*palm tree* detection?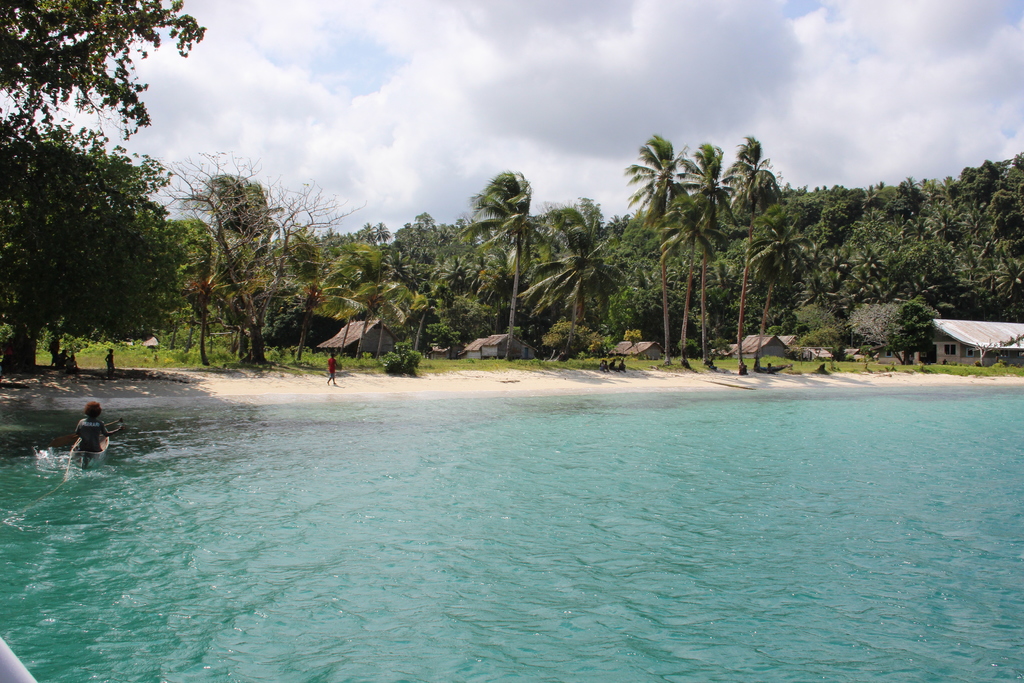
x1=271 y1=238 x2=353 y2=390
